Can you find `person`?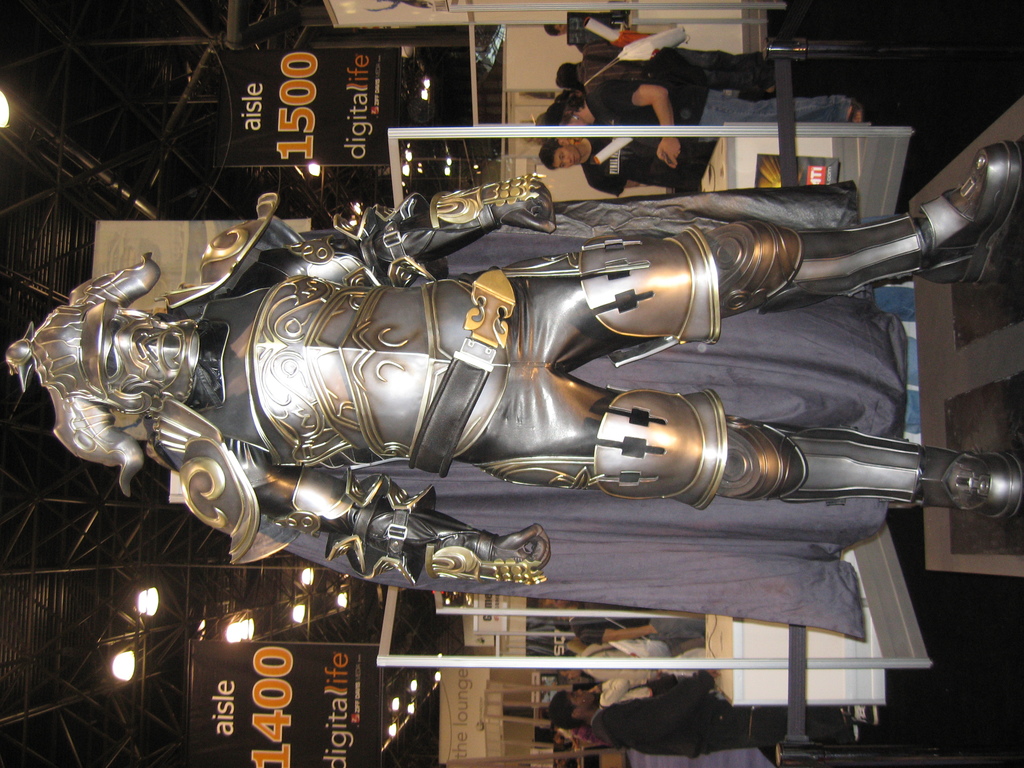
Yes, bounding box: 0 170 1023 585.
